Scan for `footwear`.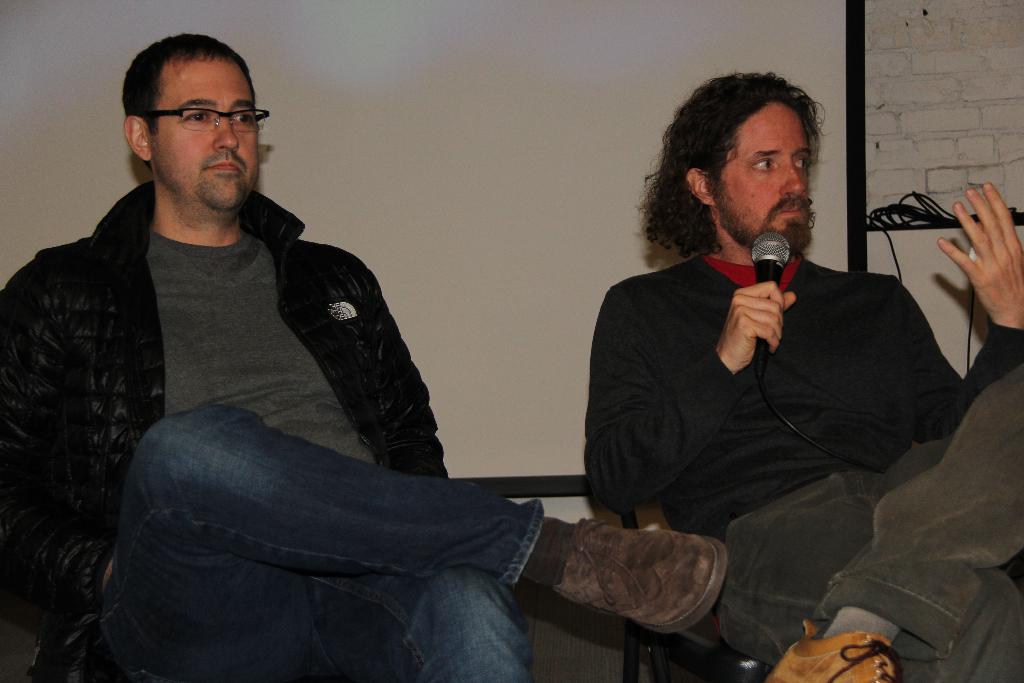
Scan result: bbox=[764, 621, 881, 682].
